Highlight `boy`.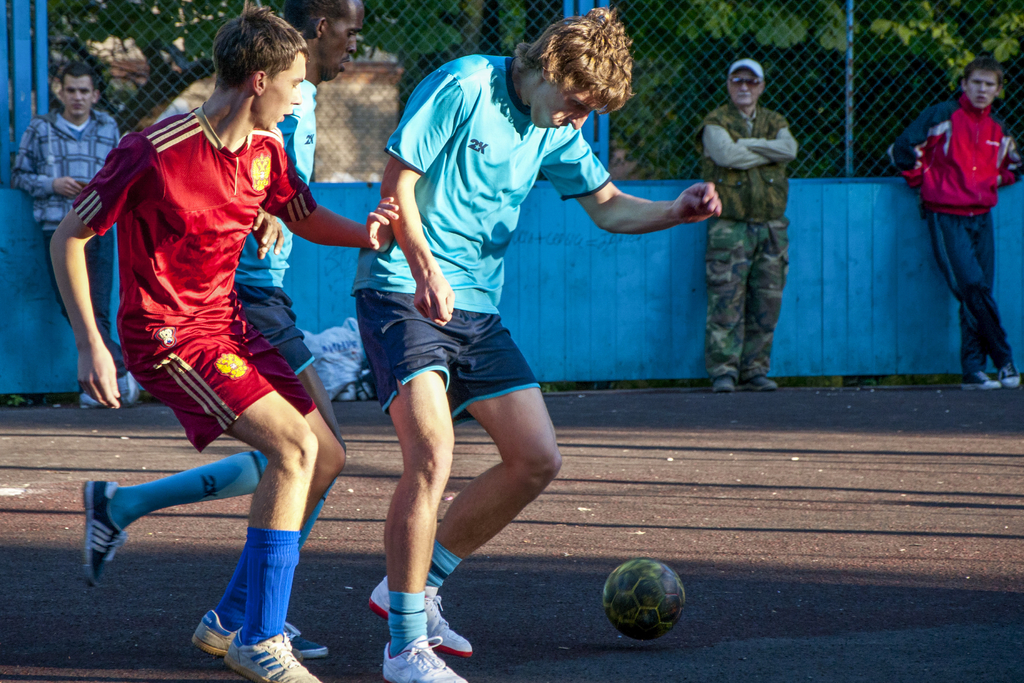
Highlighted region: select_region(354, 6, 721, 682).
